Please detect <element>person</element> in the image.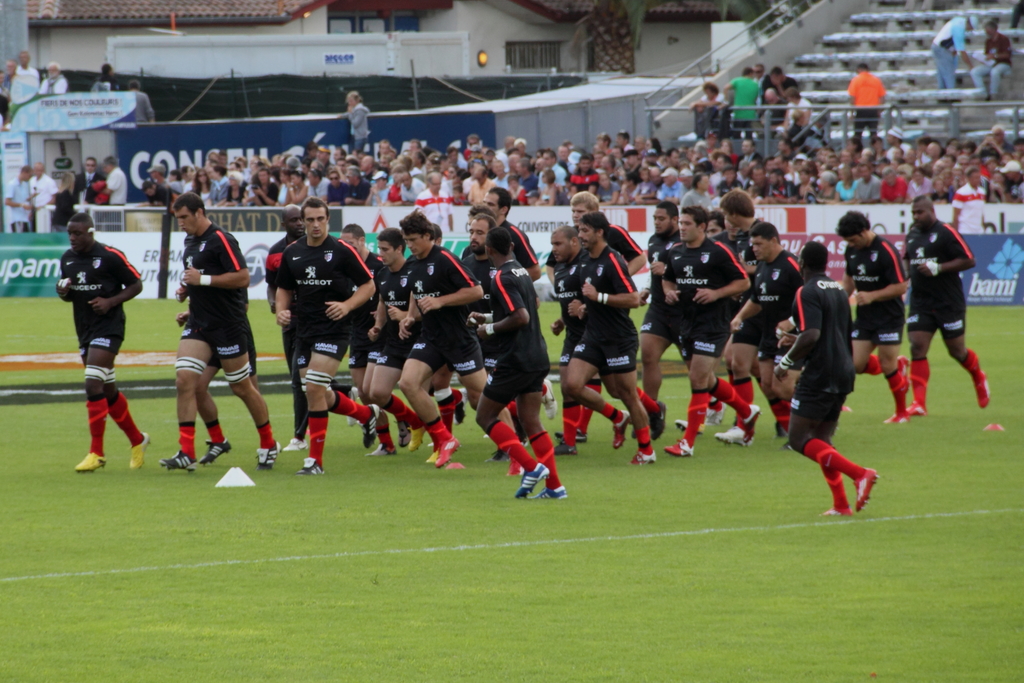
crop(36, 63, 68, 99).
